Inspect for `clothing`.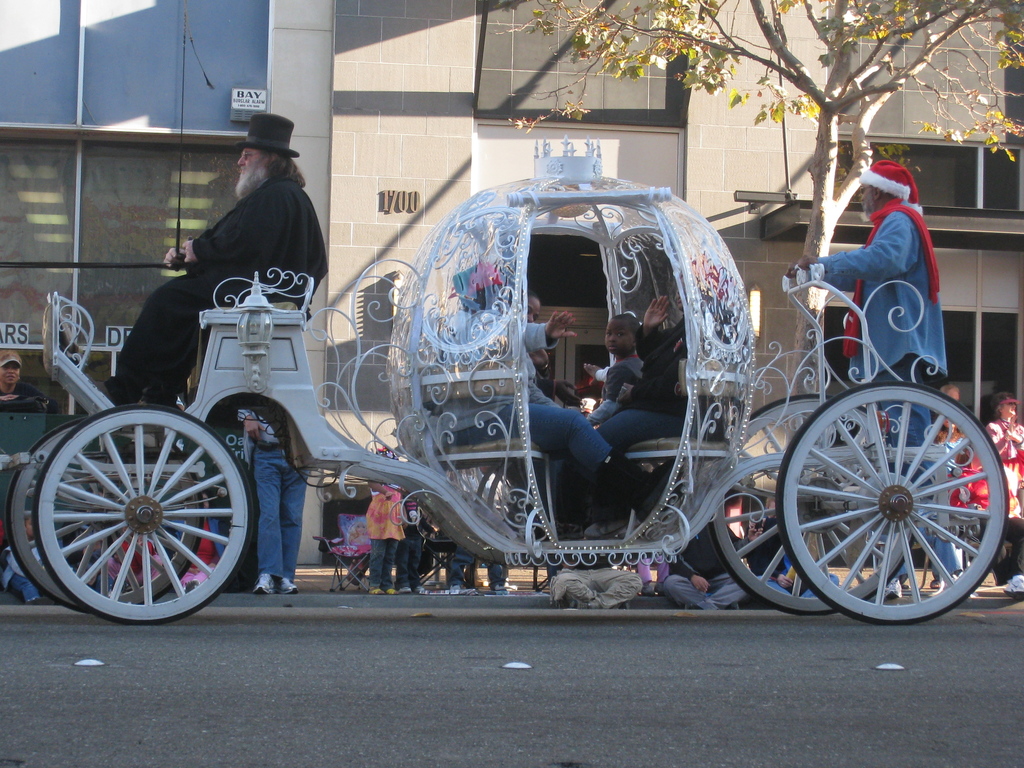
Inspection: <bbox>955, 468, 1023, 587</bbox>.
